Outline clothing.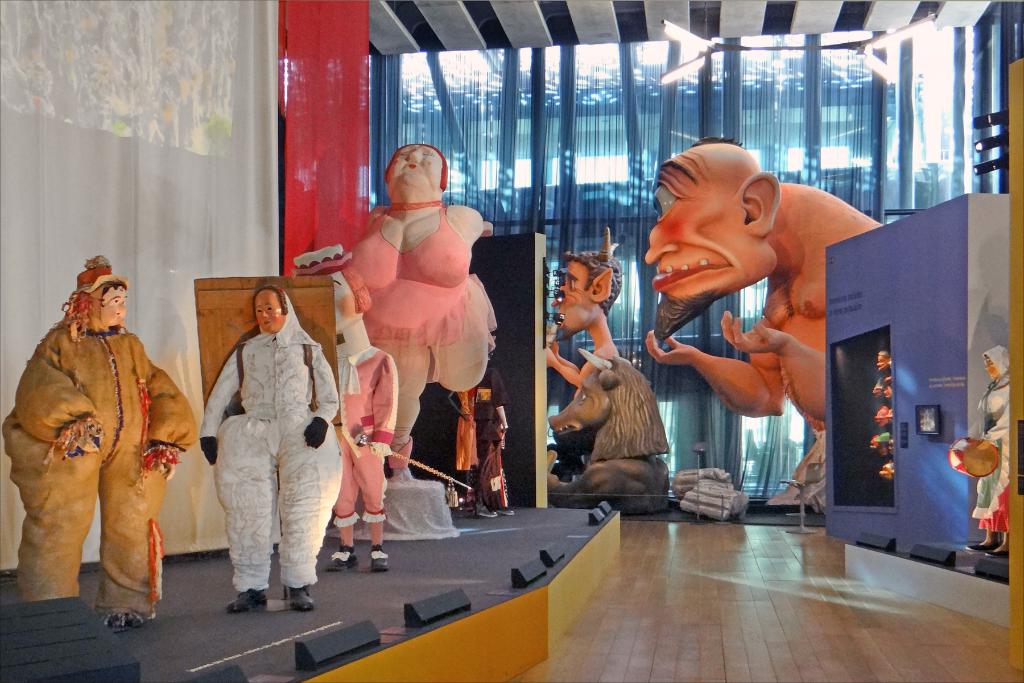
Outline: 970,341,1011,534.
